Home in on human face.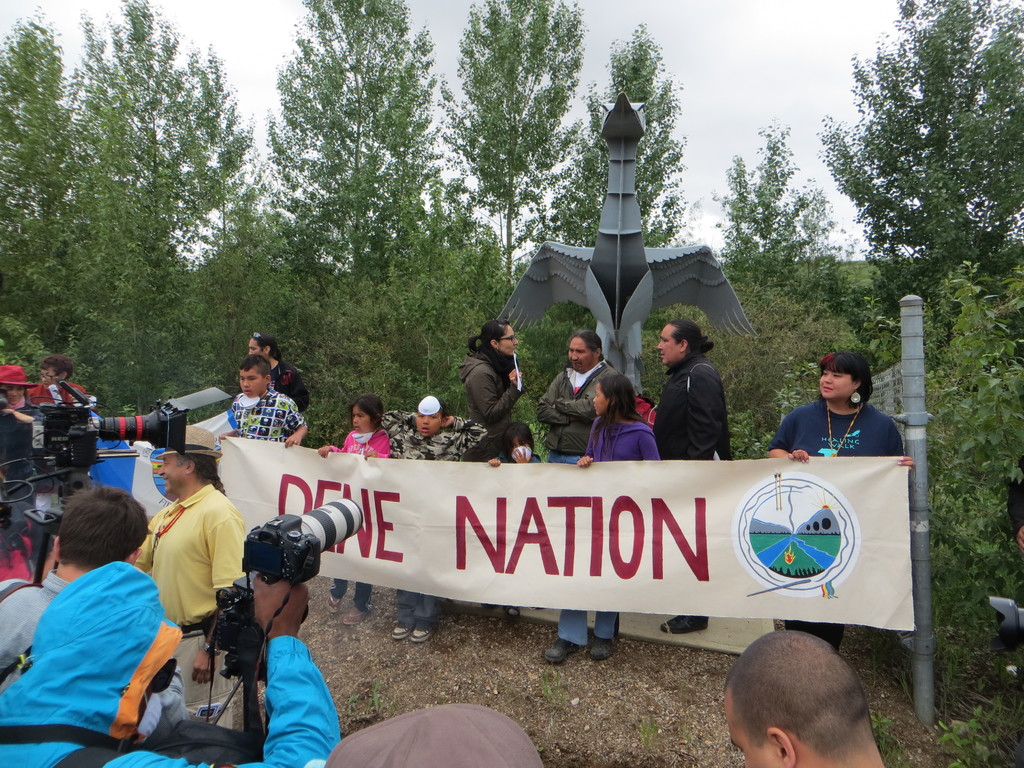
Homed in at bbox=(415, 411, 441, 438).
